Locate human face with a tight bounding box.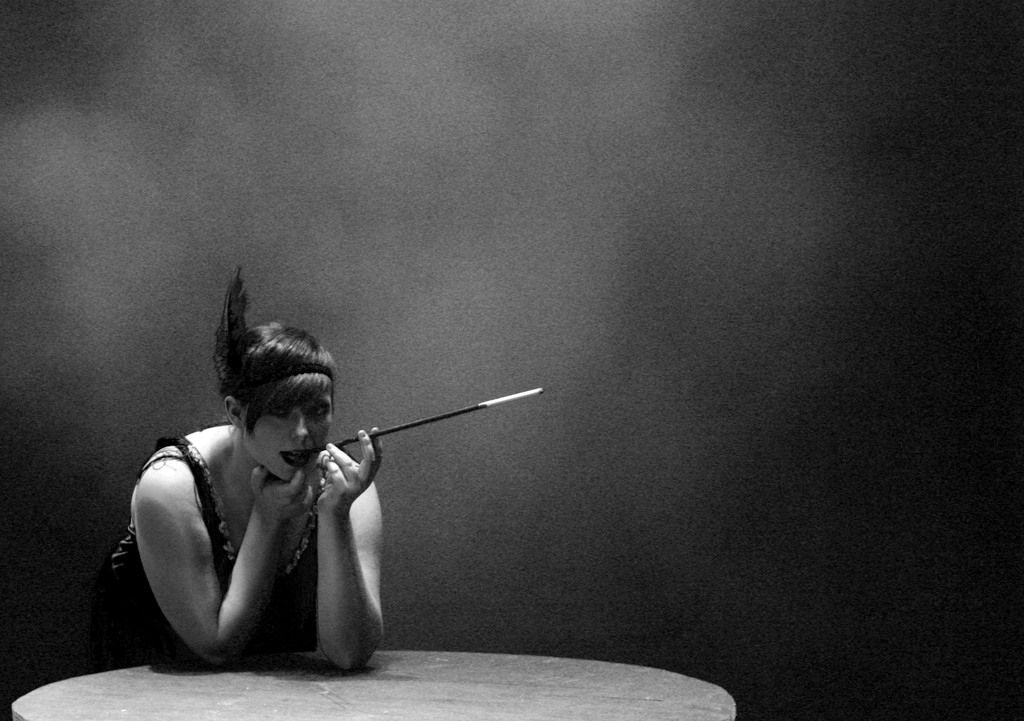
<bbox>242, 375, 333, 482</bbox>.
